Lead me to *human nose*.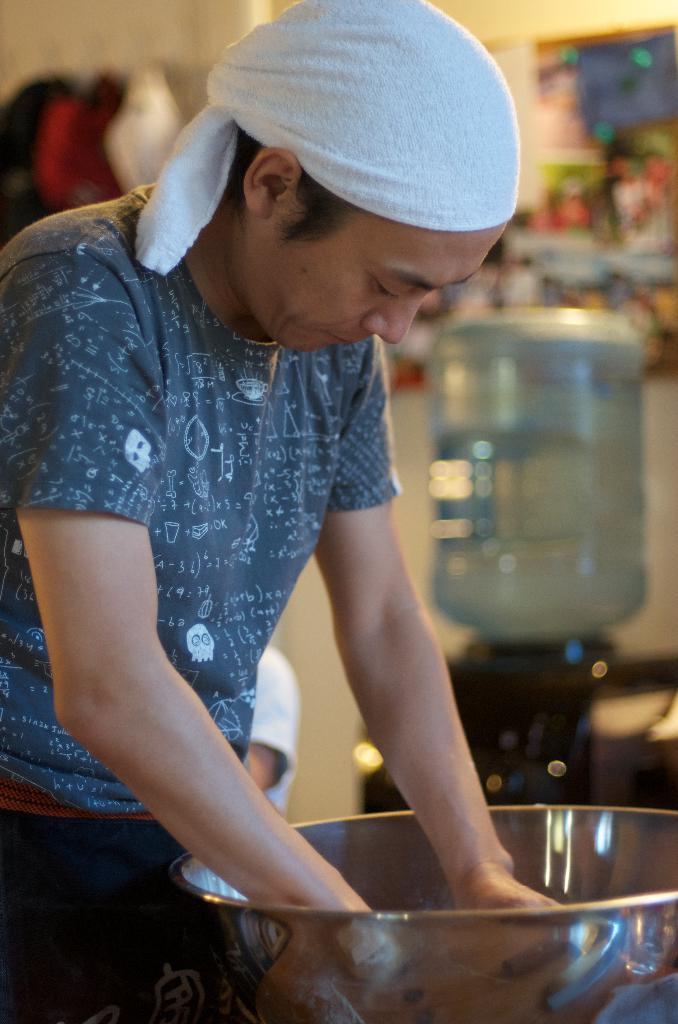
Lead to box=[359, 303, 423, 342].
